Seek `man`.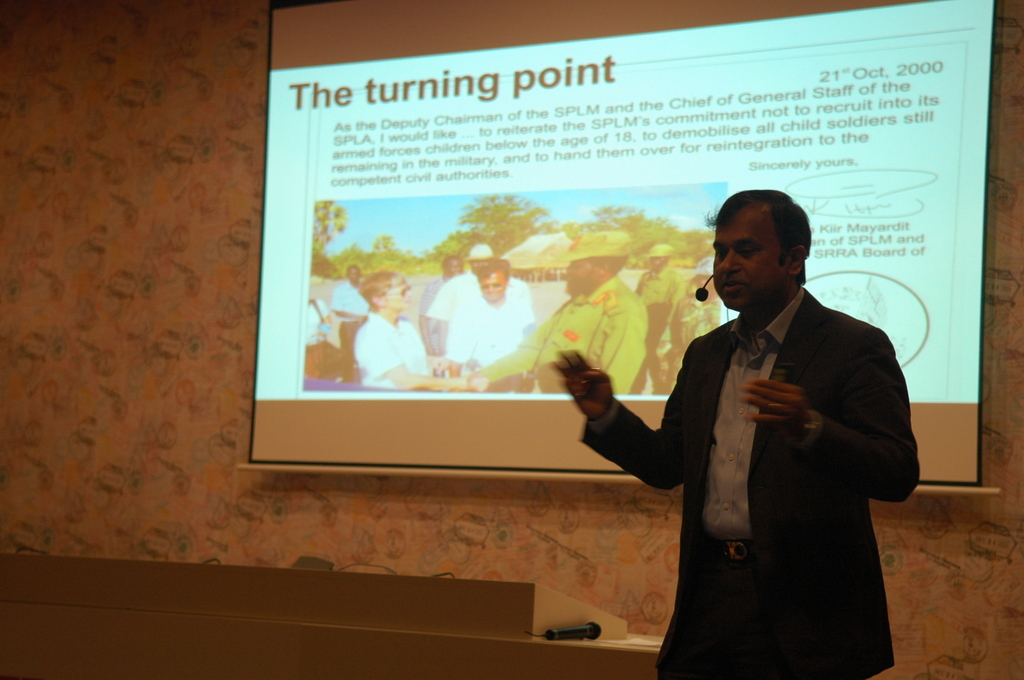
609,155,935,674.
